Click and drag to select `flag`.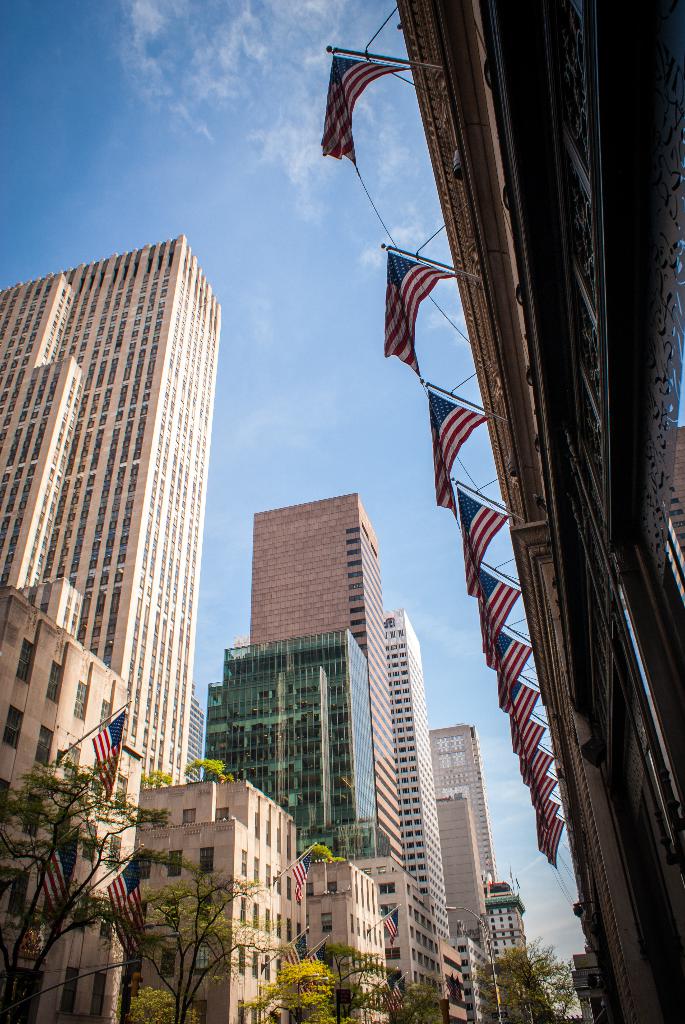
Selection: <region>521, 755, 558, 803</region>.
